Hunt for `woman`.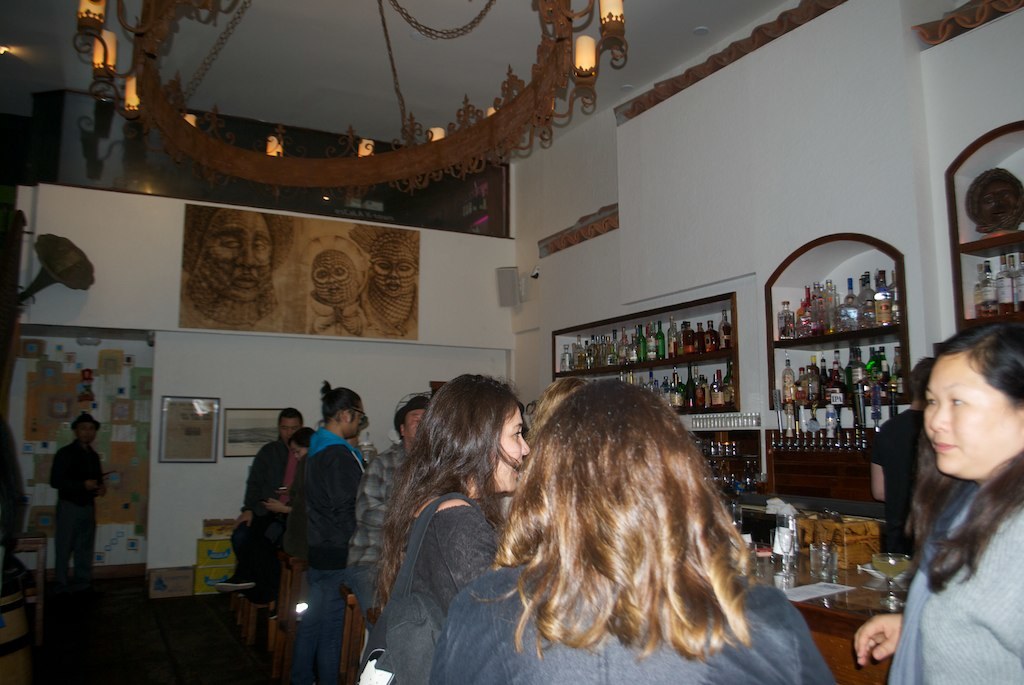
Hunted down at l=864, t=305, r=1023, b=670.
